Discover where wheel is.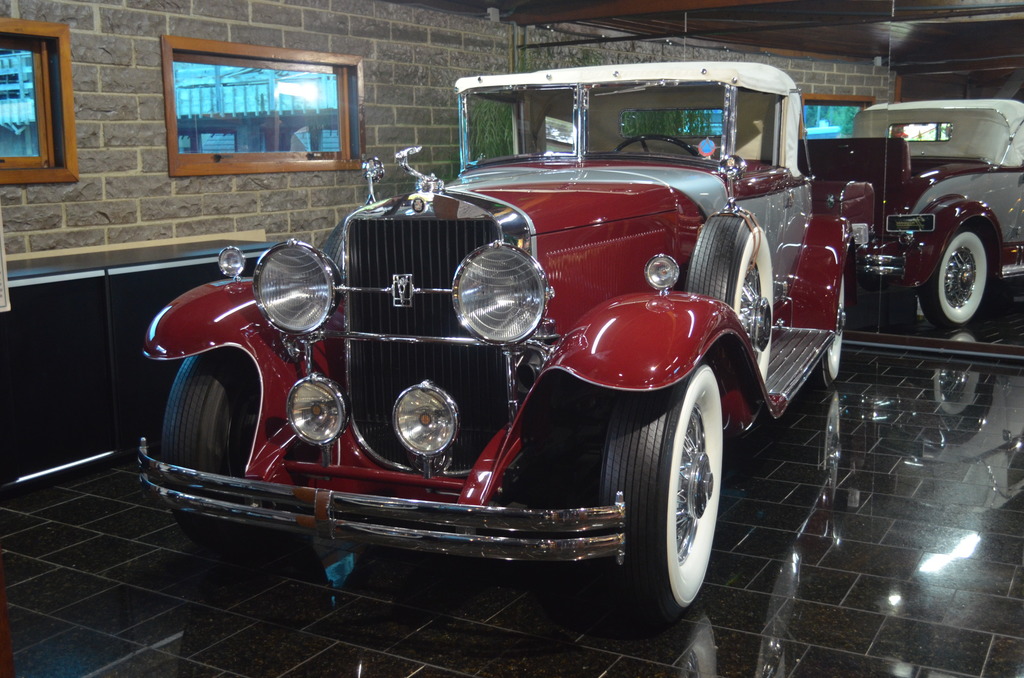
Discovered at <bbox>150, 357, 260, 549</bbox>.
